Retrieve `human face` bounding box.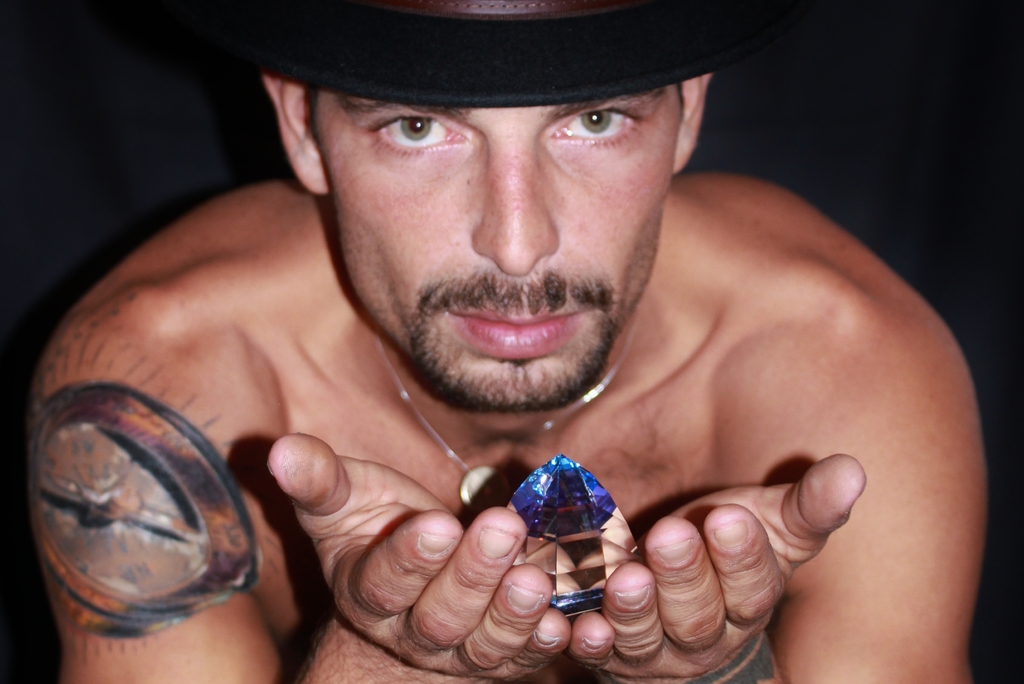
Bounding box: {"left": 307, "top": 83, "right": 683, "bottom": 409}.
